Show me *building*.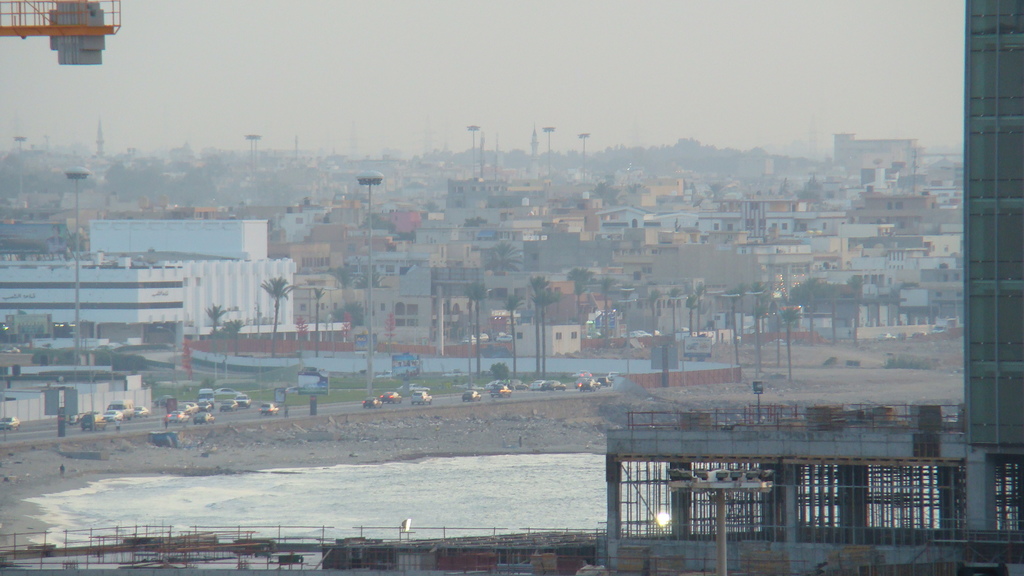
*building* is here: rect(0, 220, 344, 352).
